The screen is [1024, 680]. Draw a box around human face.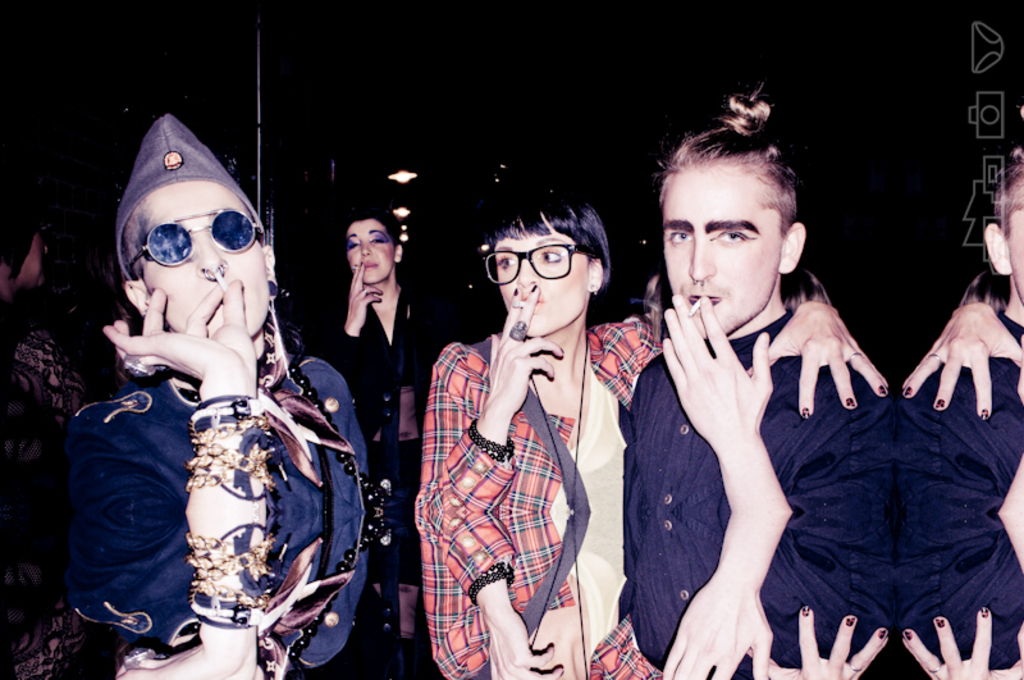
[x1=142, y1=183, x2=271, y2=338].
